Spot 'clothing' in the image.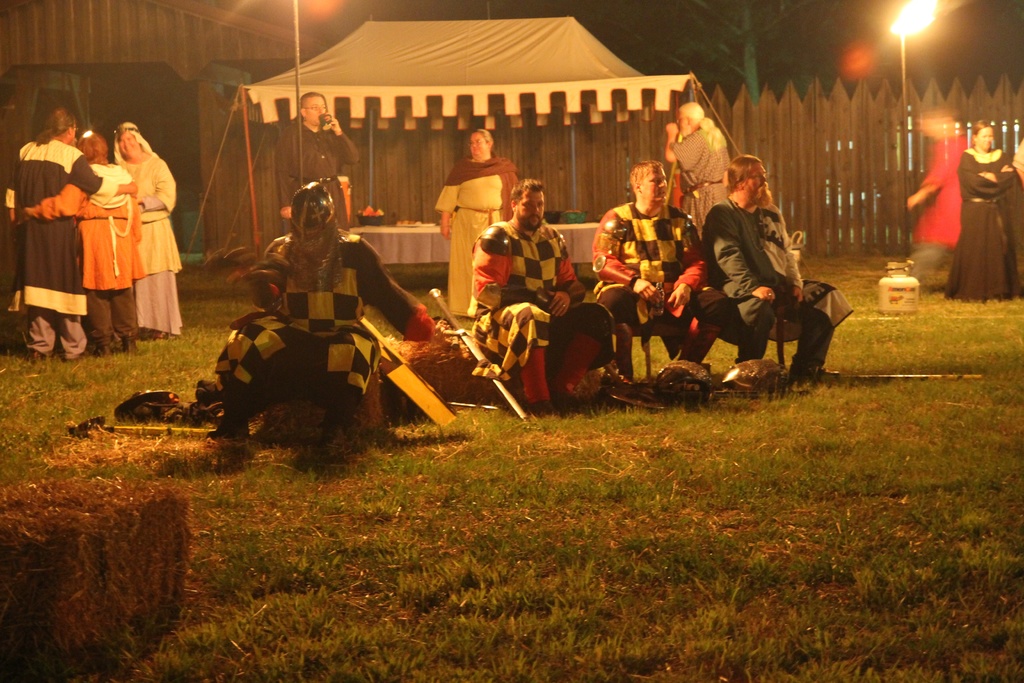
'clothing' found at Rect(31, 163, 140, 346).
